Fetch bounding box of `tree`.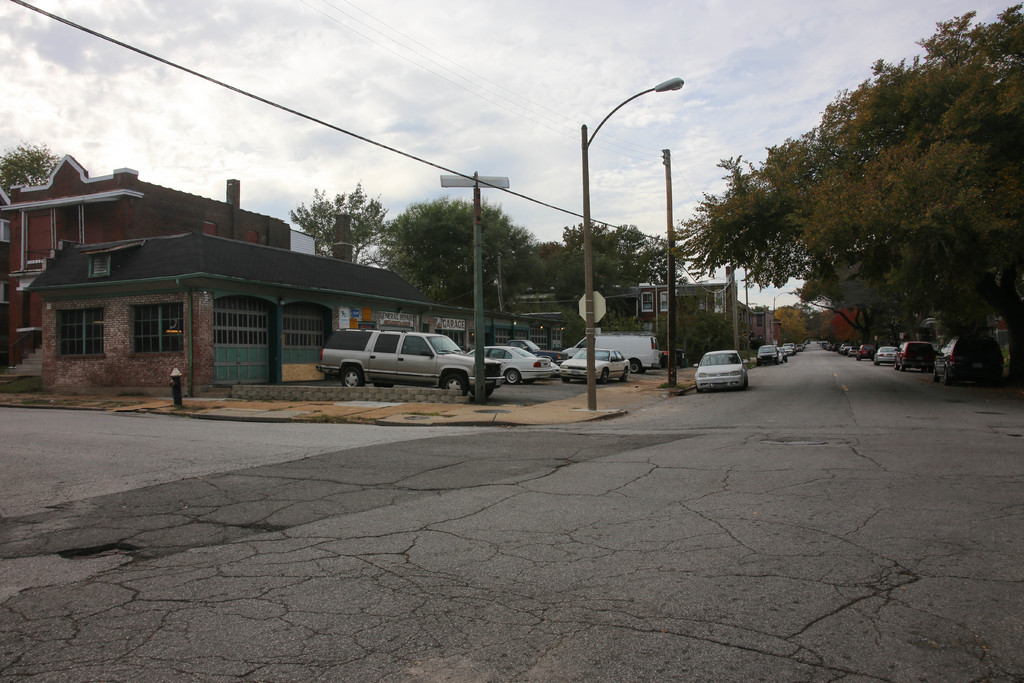
Bbox: locate(515, 220, 705, 322).
